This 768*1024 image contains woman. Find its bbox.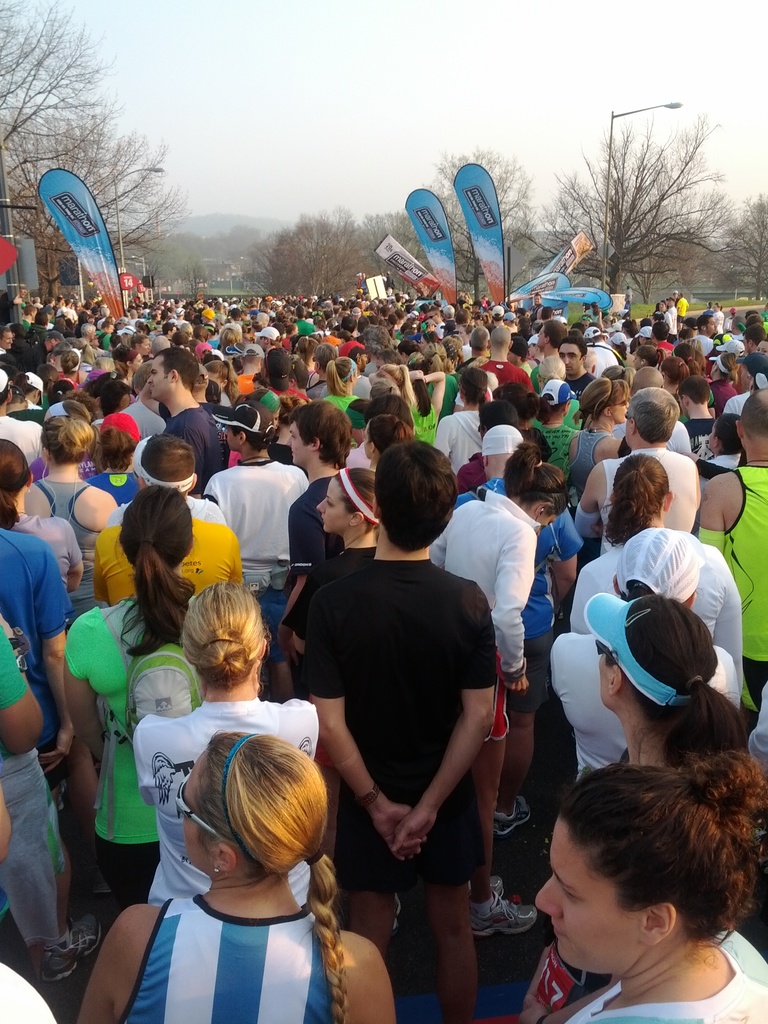
crop(701, 349, 737, 415).
